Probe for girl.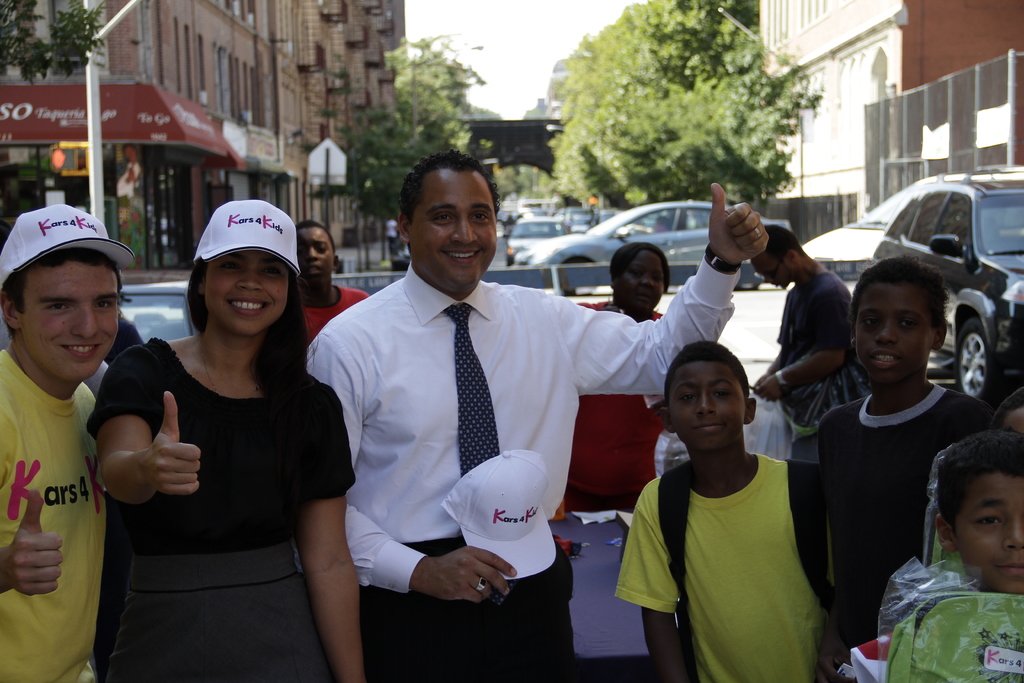
Probe result: 84:204:367:682.
